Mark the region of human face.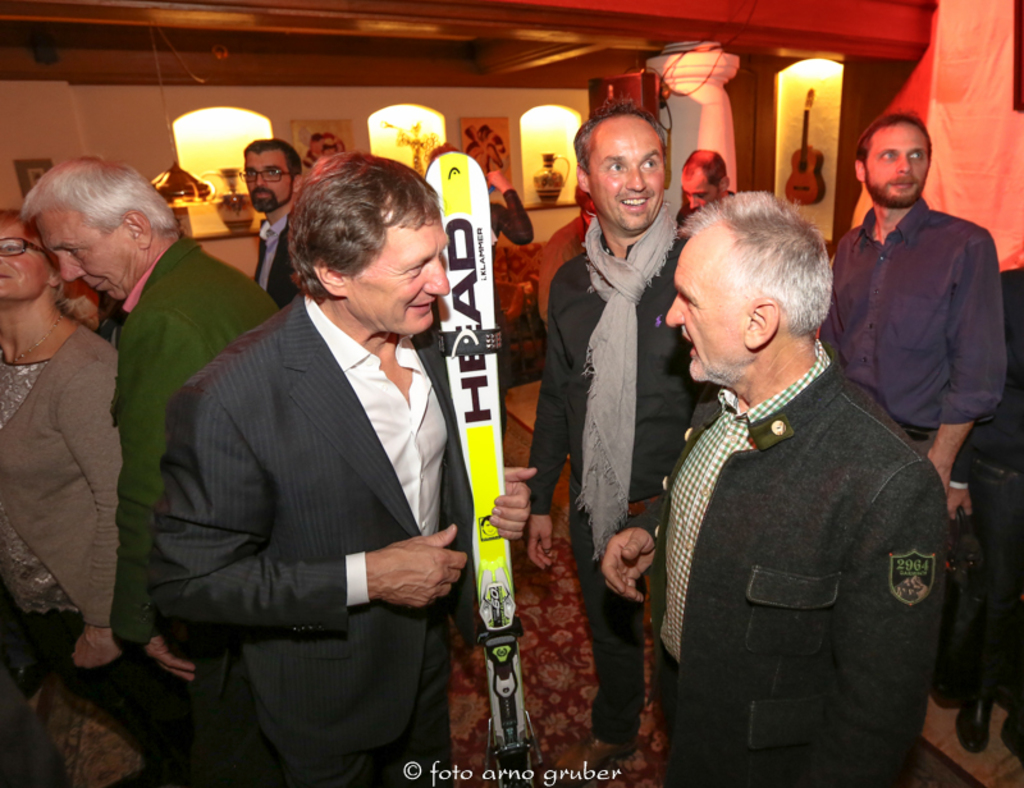
Region: (left=591, top=114, right=667, bottom=230).
